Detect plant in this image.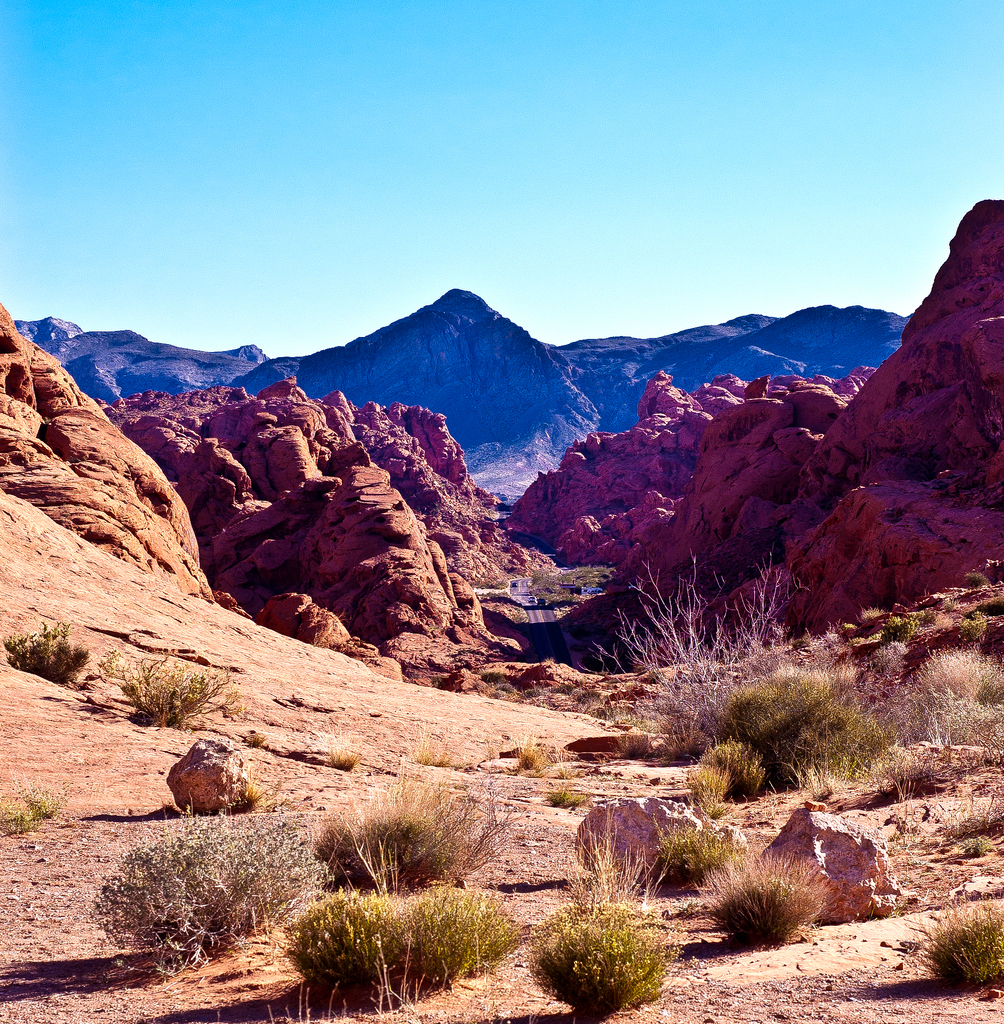
Detection: (548,801,672,935).
